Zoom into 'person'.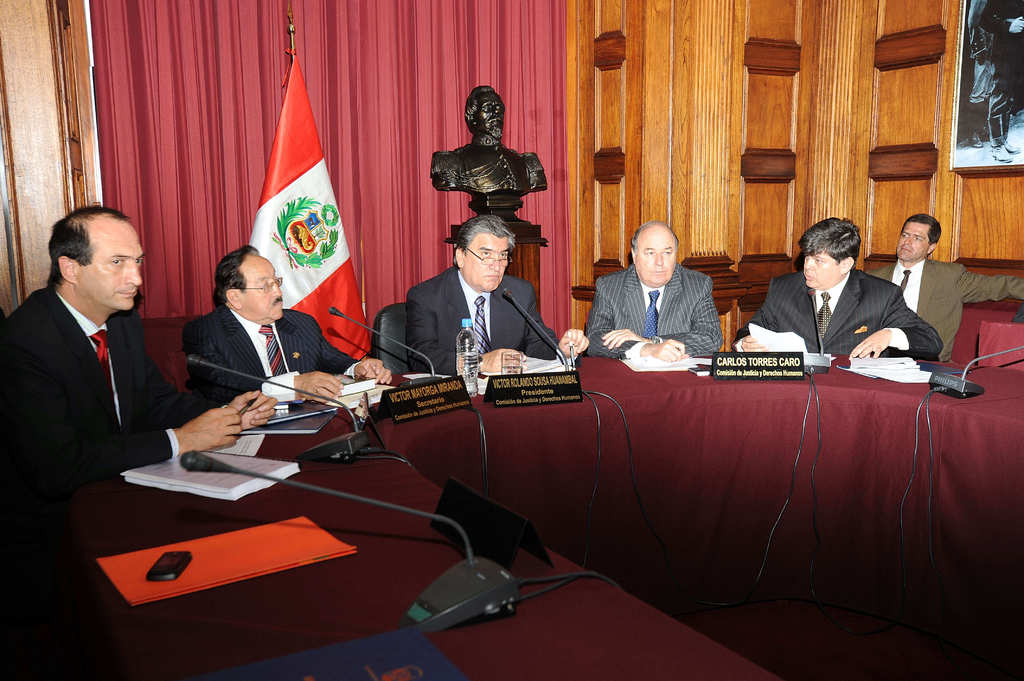
Zoom target: box(960, 0, 1023, 161).
